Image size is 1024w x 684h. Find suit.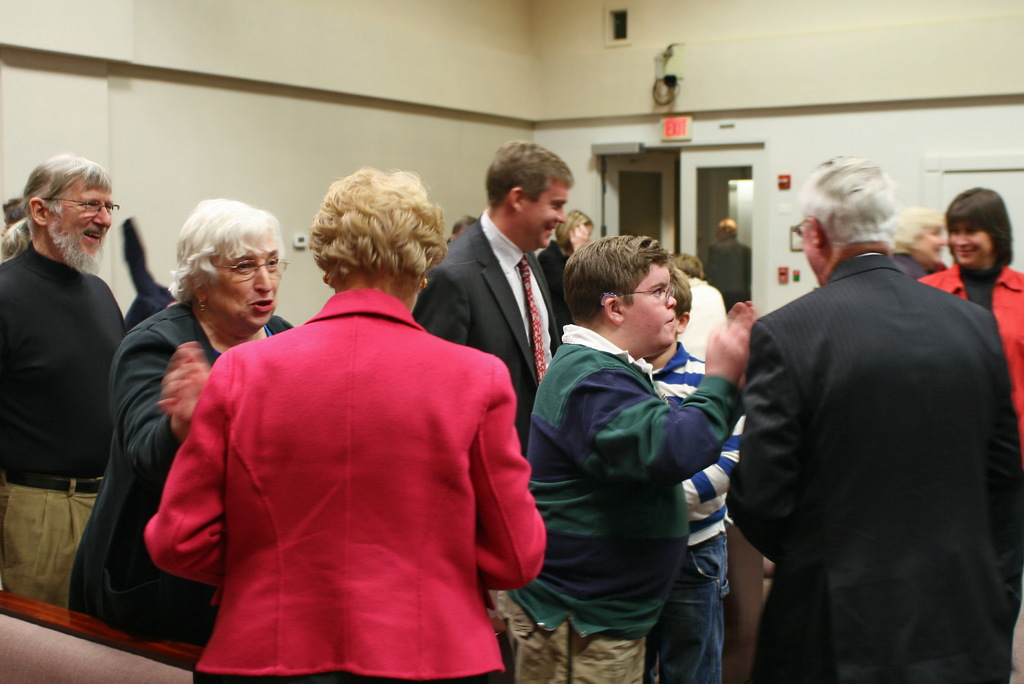
x1=908 y1=266 x2=1023 y2=395.
